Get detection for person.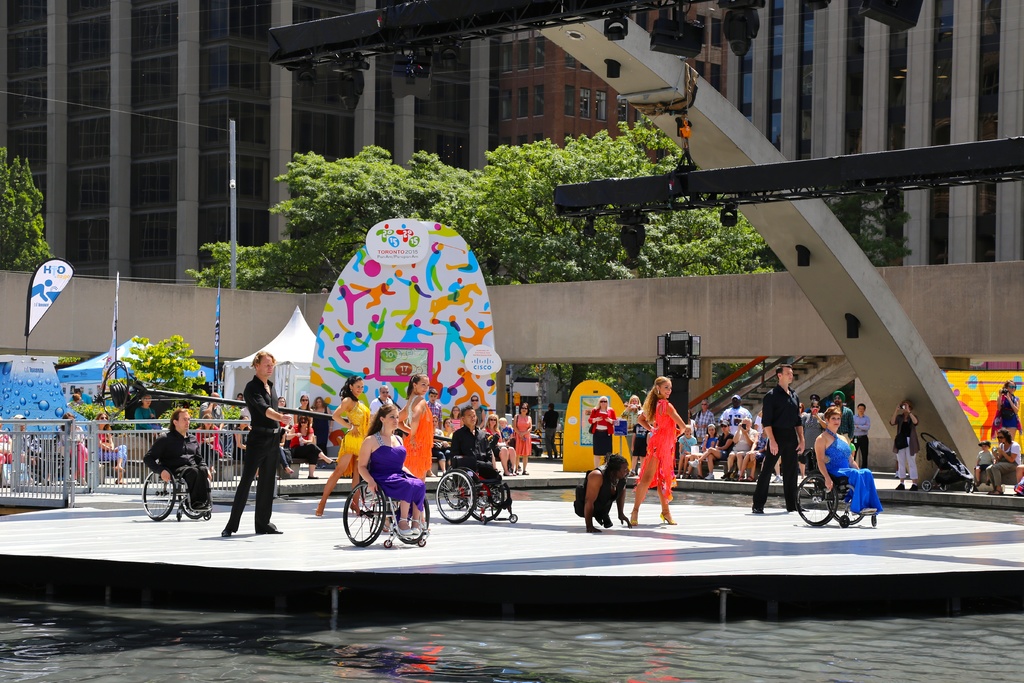
Detection: x1=316, y1=371, x2=372, y2=517.
